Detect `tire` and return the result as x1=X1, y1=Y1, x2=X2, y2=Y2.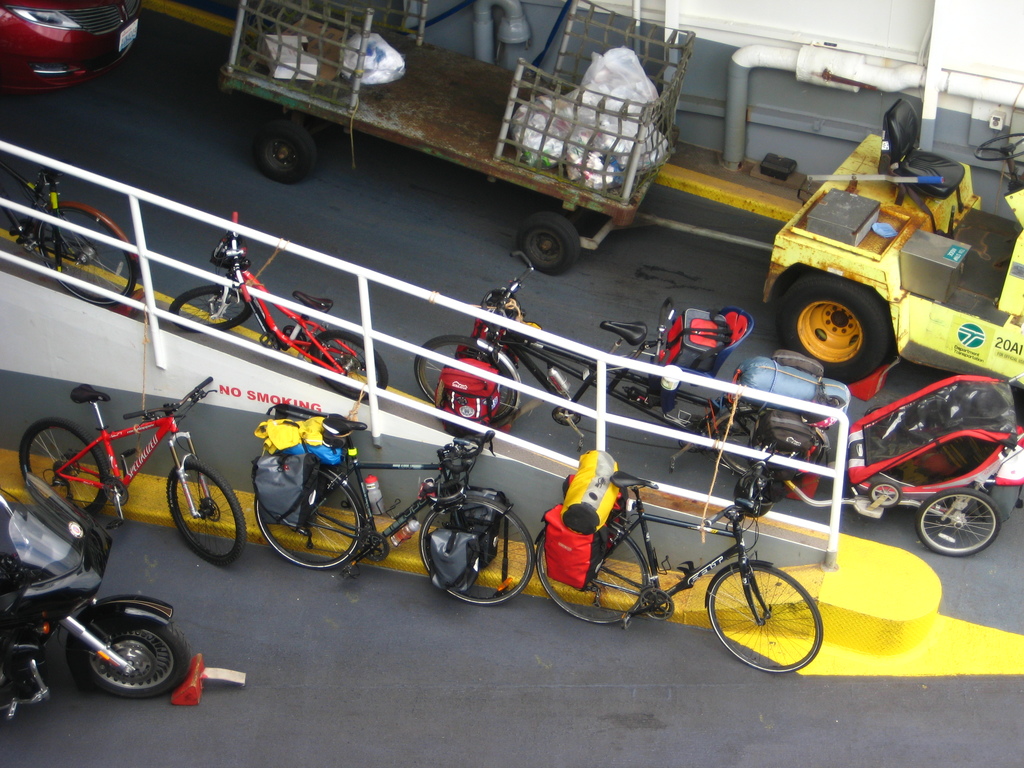
x1=19, y1=415, x2=111, y2=513.
